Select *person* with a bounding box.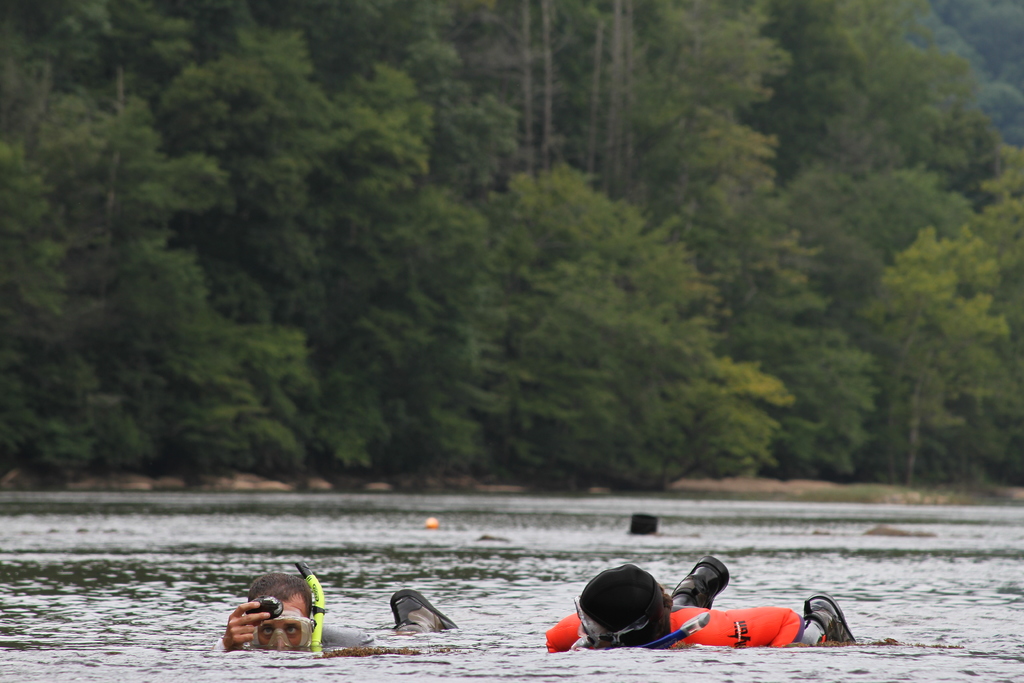
detection(206, 575, 466, 655).
